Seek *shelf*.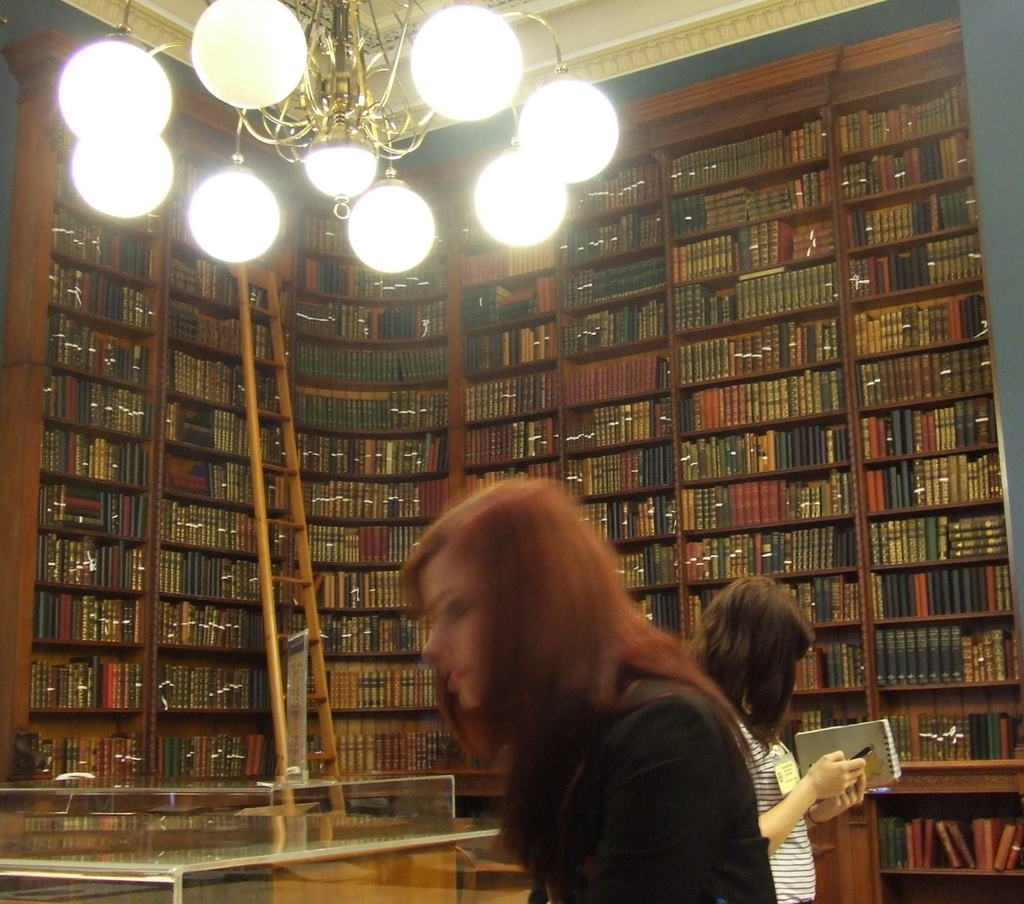
BBox(669, 262, 847, 342).
